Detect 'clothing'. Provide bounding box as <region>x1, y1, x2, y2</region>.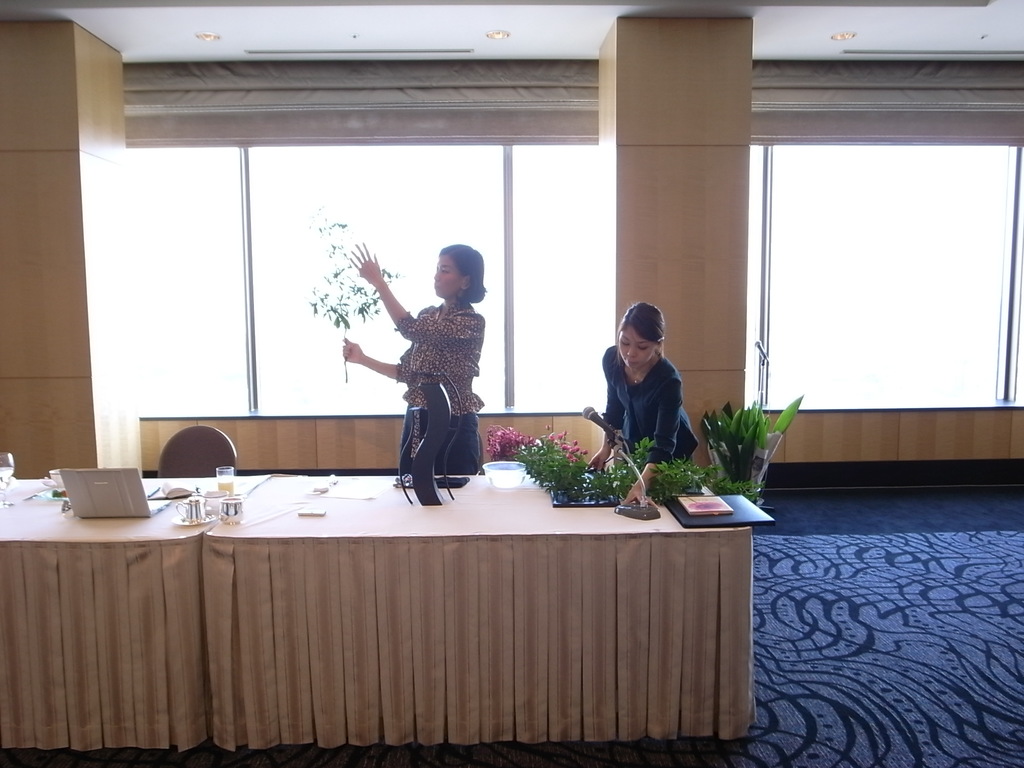
<region>596, 323, 699, 469</region>.
